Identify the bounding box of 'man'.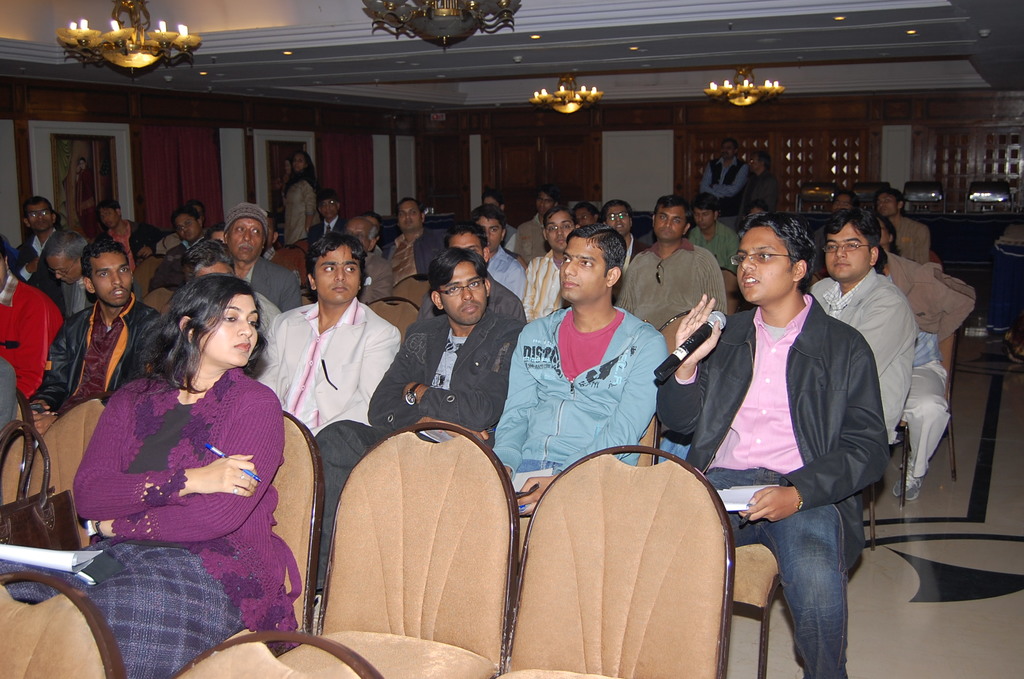
<region>611, 195, 725, 325</region>.
